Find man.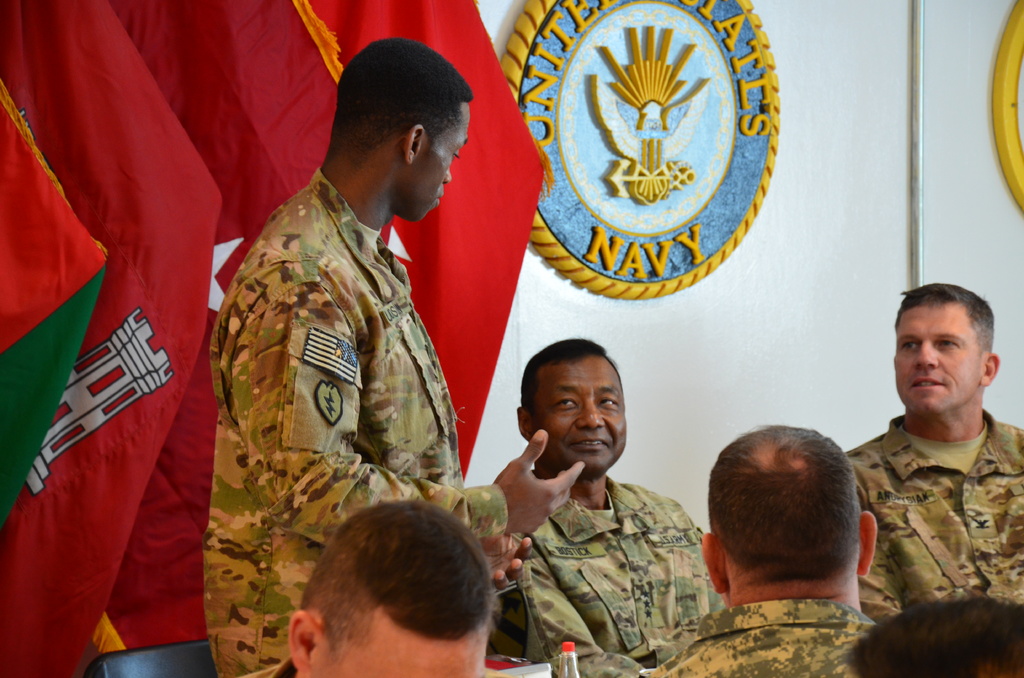
[left=641, top=426, right=879, bottom=677].
